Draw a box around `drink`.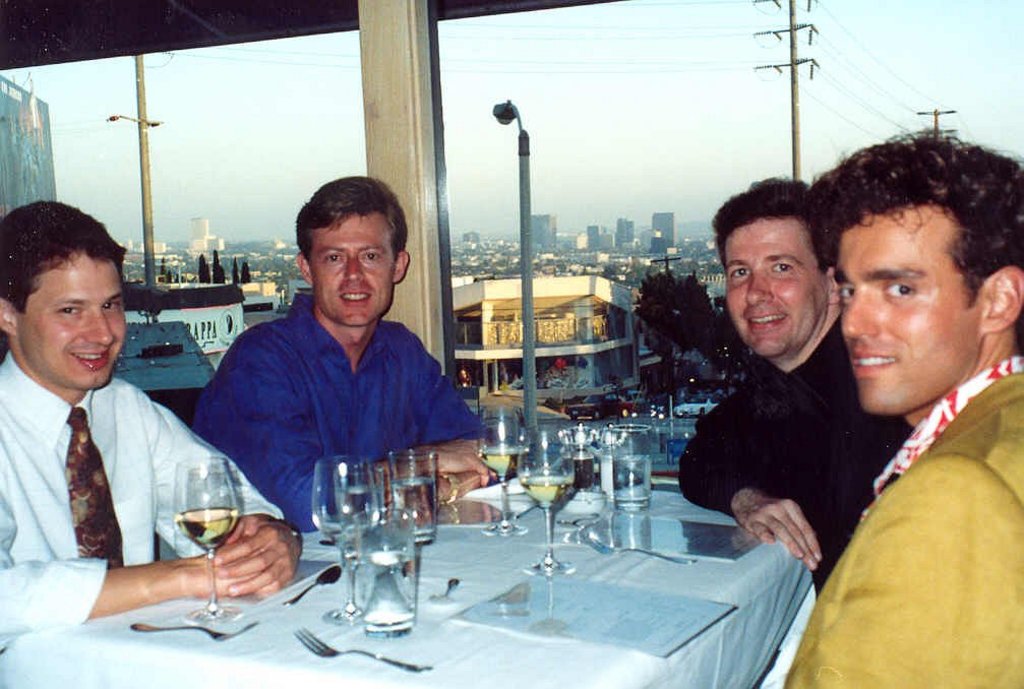
x1=477, y1=445, x2=528, y2=482.
